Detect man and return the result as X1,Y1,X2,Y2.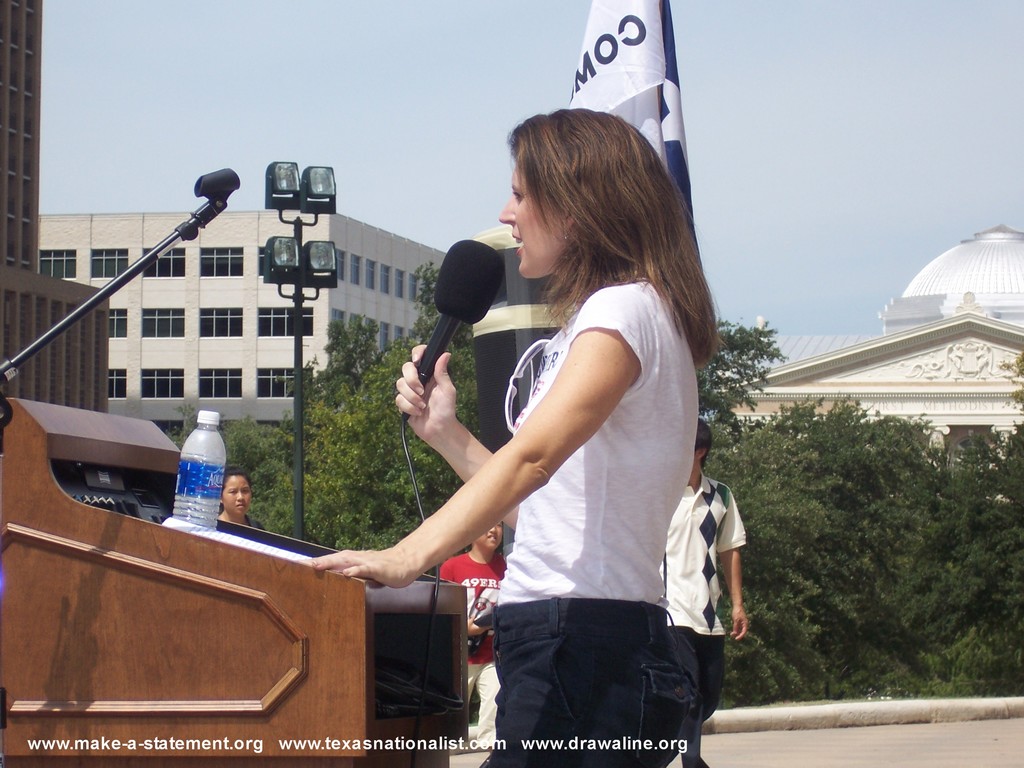
439,514,509,746.
